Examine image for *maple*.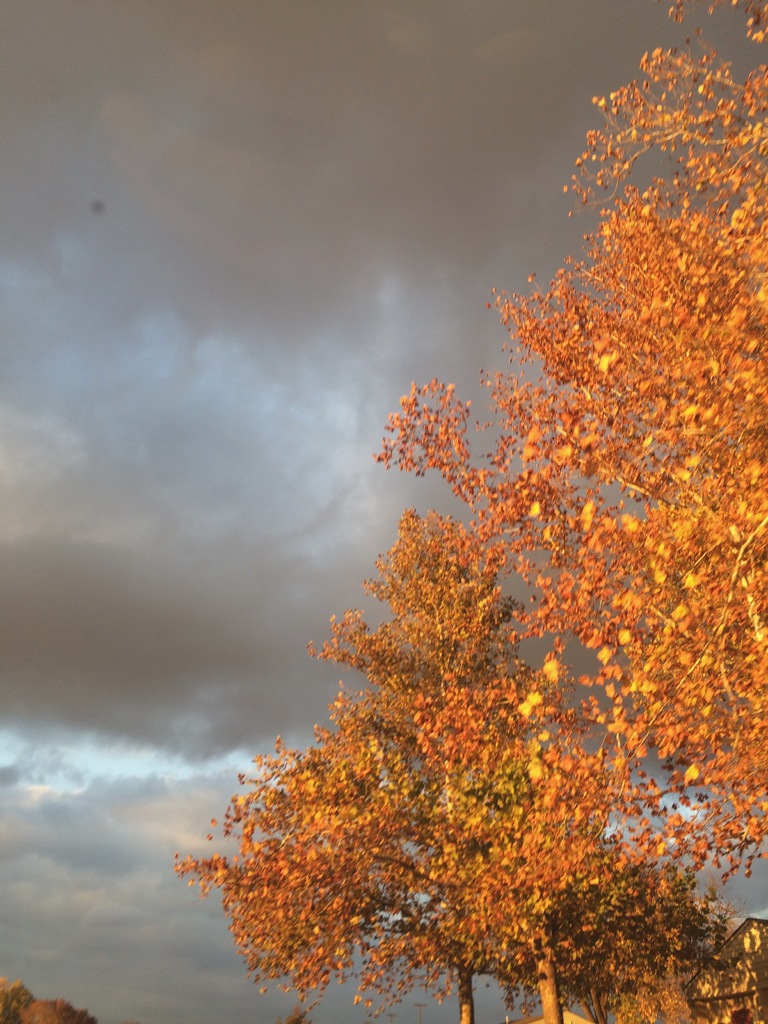
Examination result: 179, 0, 767, 1023.
